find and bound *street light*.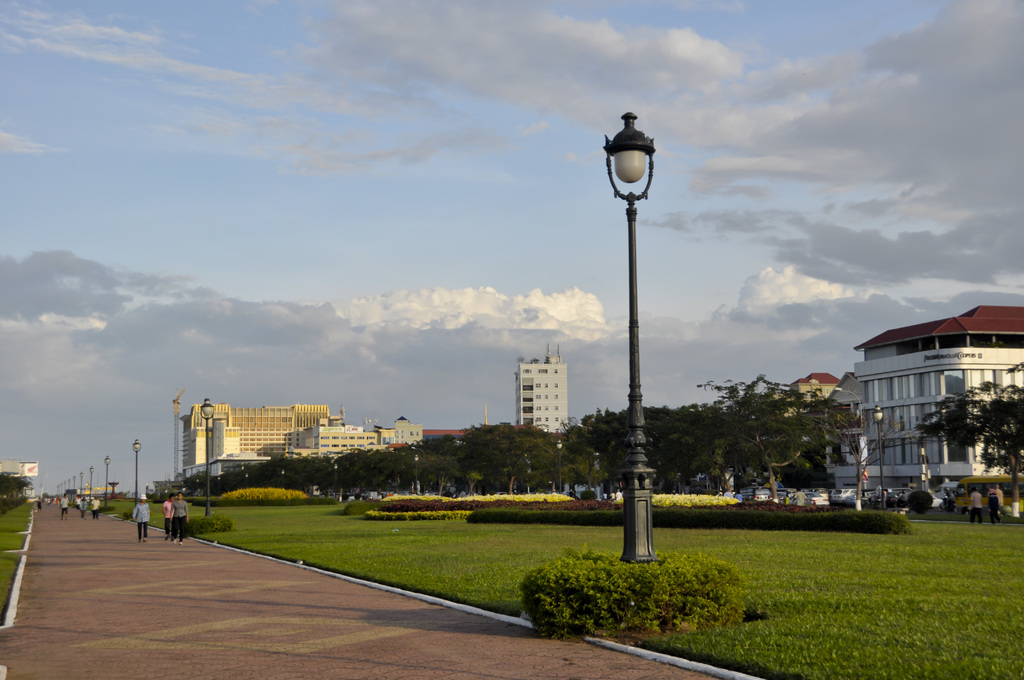
Bound: [x1=87, y1=465, x2=95, y2=505].
